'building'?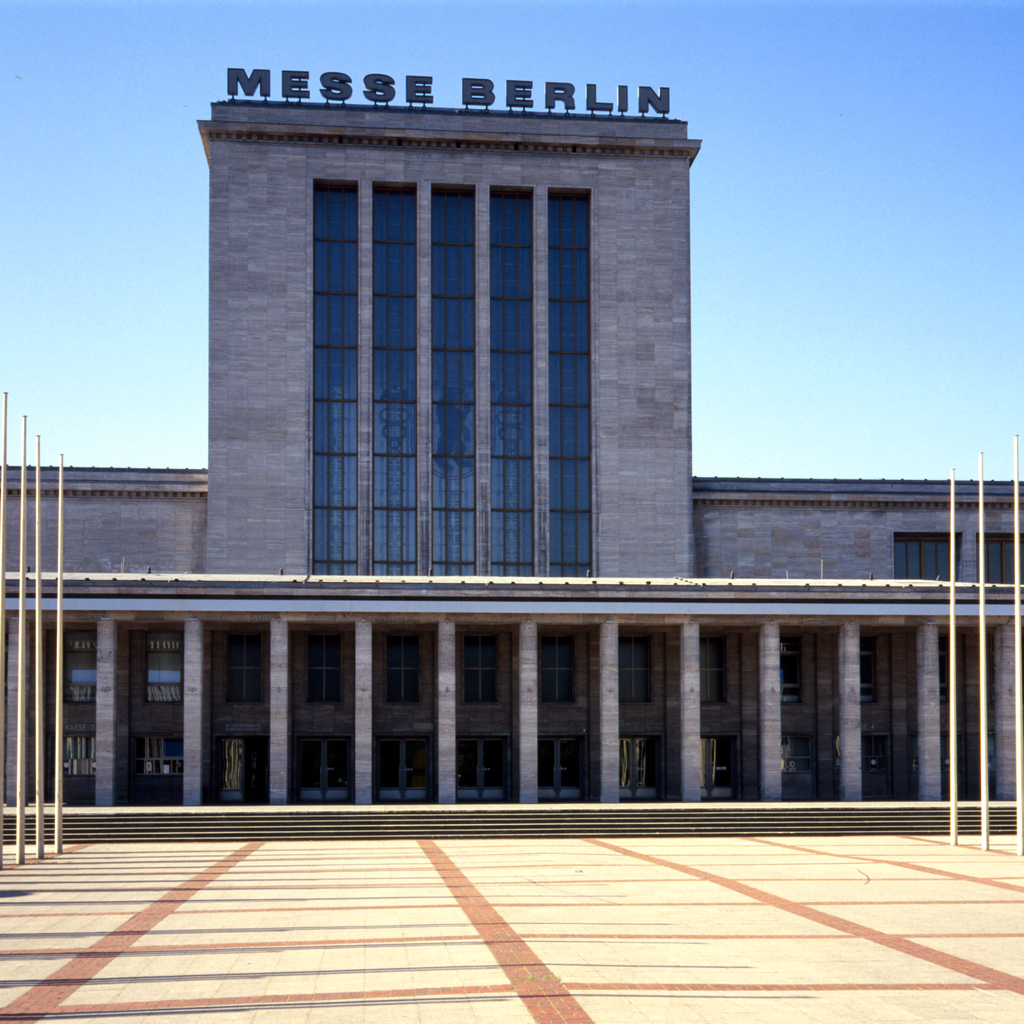
(0,66,1023,841)
